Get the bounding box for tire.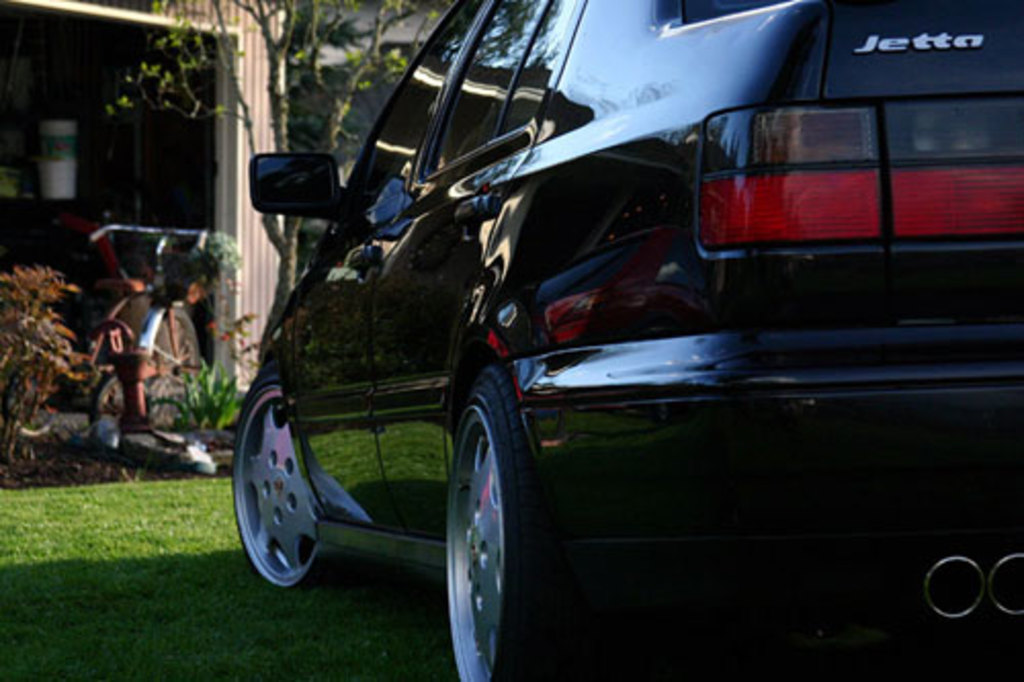
select_region(90, 371, 127, 428).
